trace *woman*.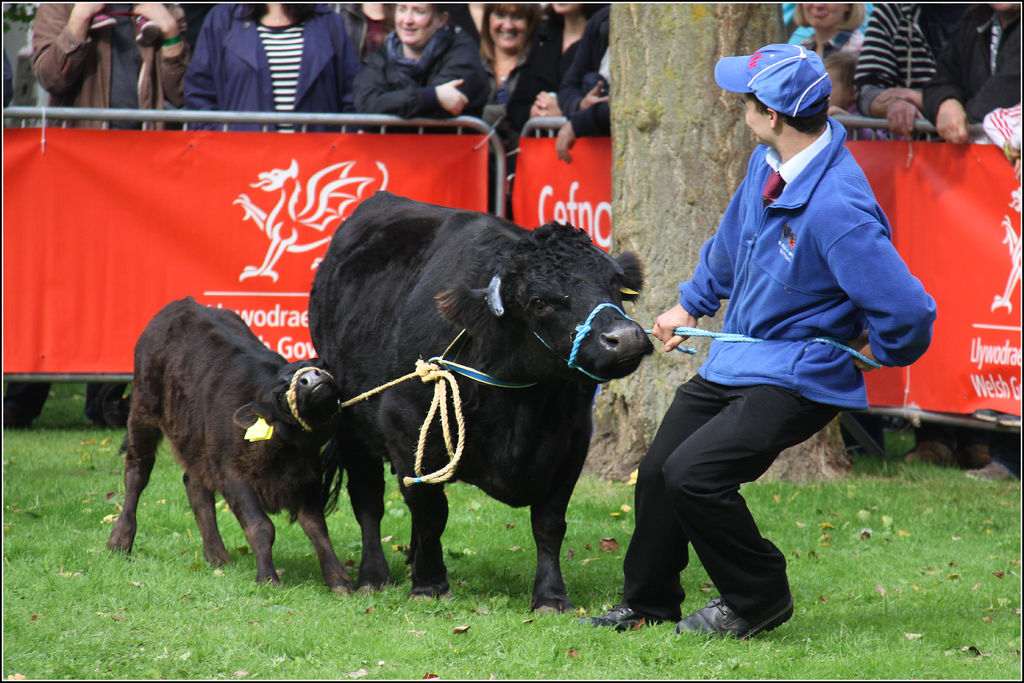
Traced to box=[791, 0, 876, 65].
